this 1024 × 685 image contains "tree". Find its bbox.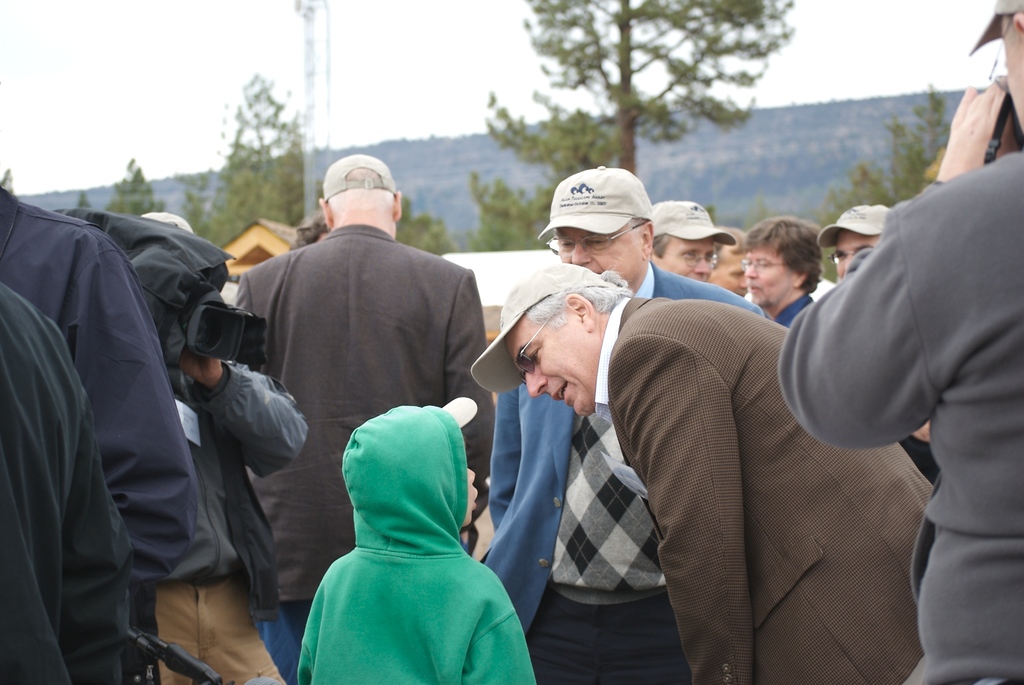
box(0, 165, 24, 199).
